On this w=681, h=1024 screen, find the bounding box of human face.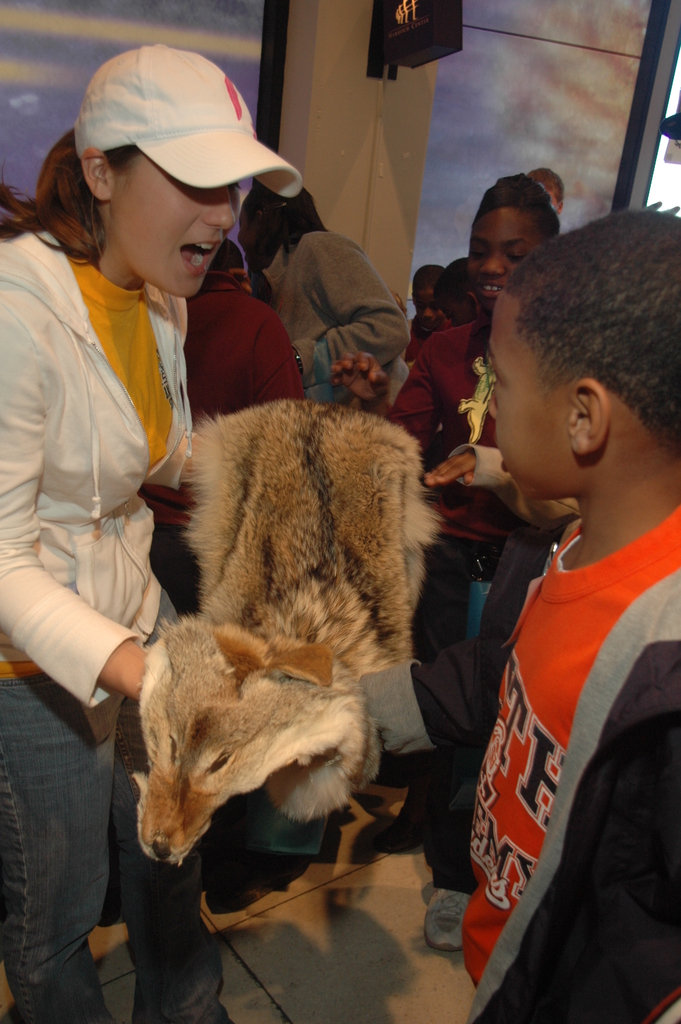
Bounding box: [485, 289, 574, 495].
